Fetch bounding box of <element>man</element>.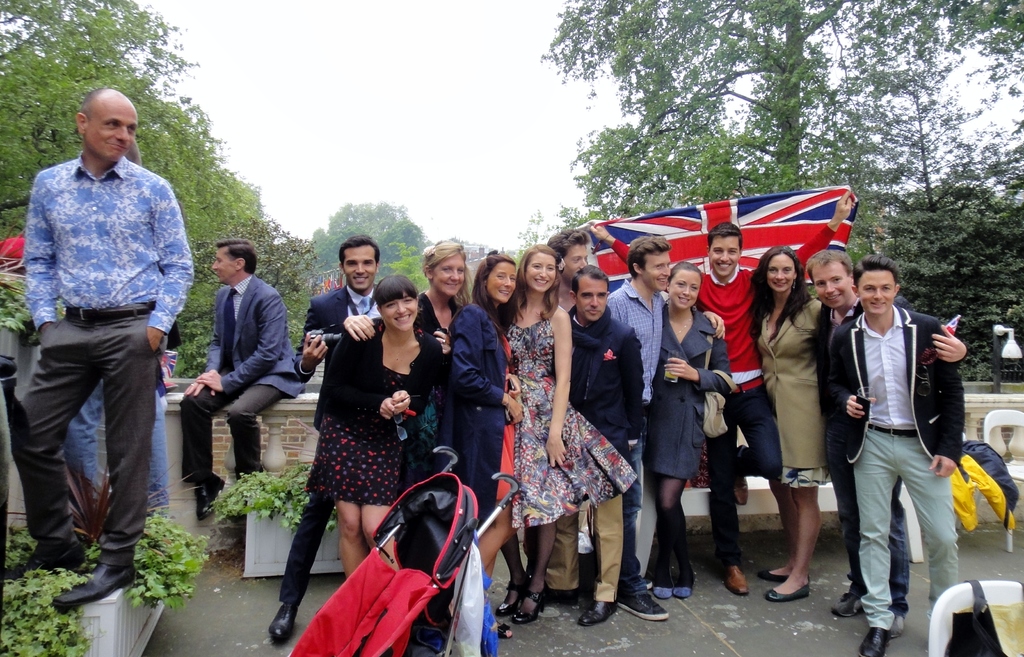
Bbox: detection(542, 263, 644, 630).
